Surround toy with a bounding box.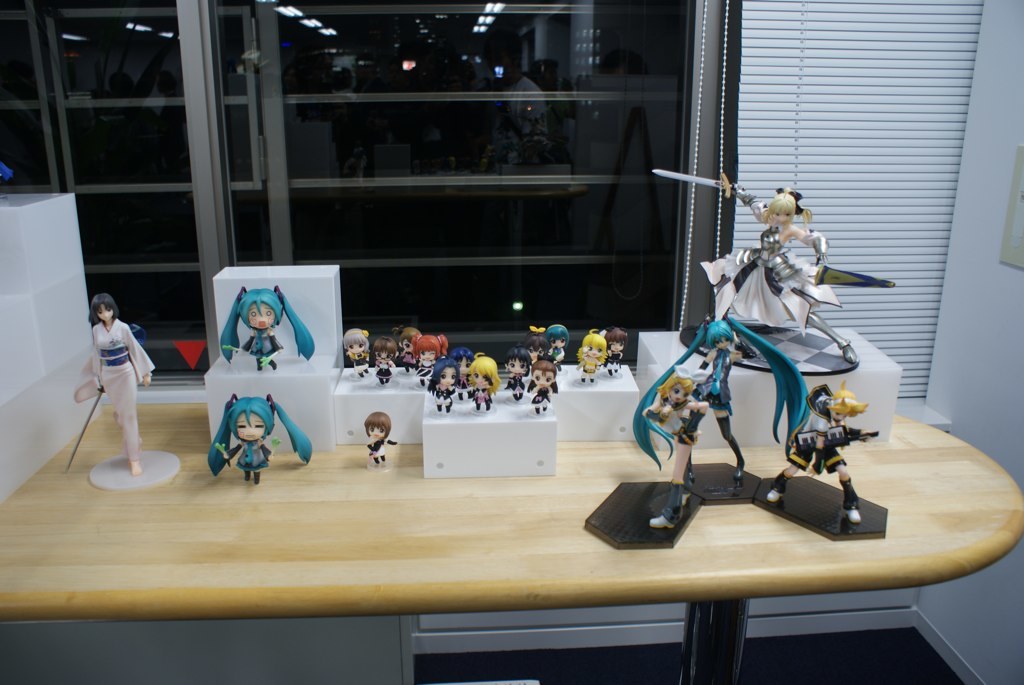
left=502, top=347, right=533, bottom=403.
